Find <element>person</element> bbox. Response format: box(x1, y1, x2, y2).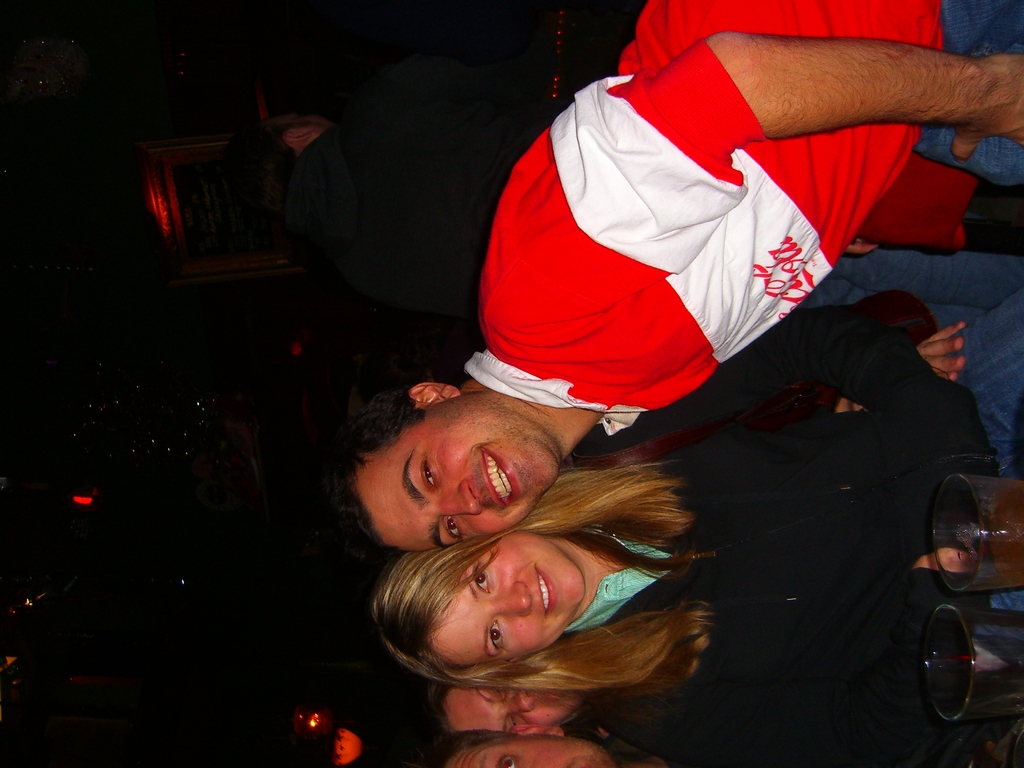
box(319, 0, 1023, 557).
